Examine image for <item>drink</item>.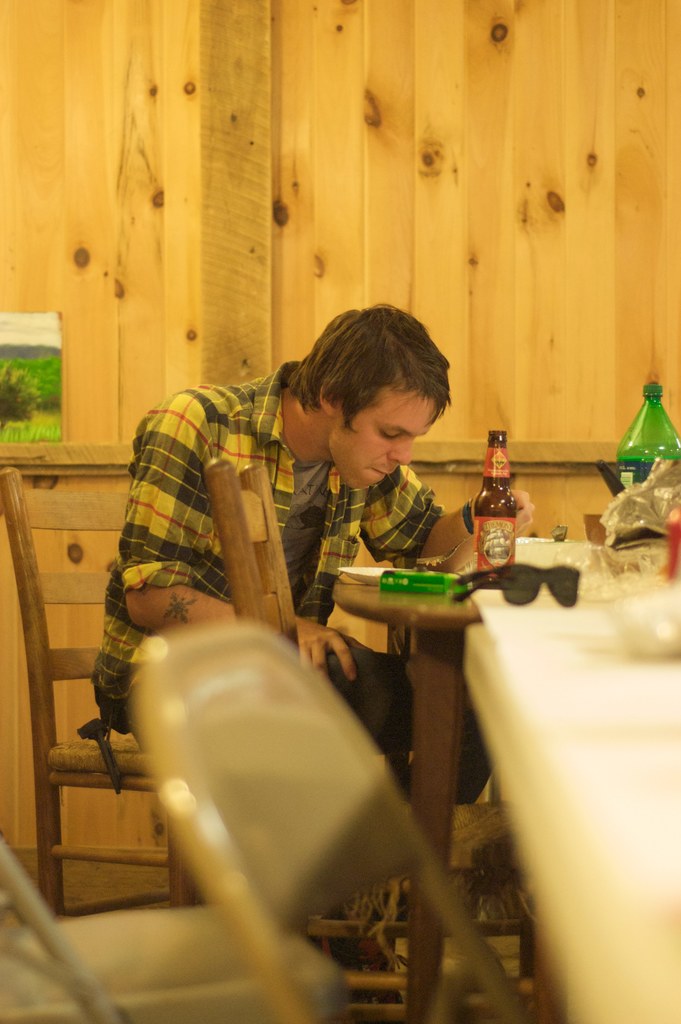
Examination result: x1=467 y1=428 x2=521 y2=565.
